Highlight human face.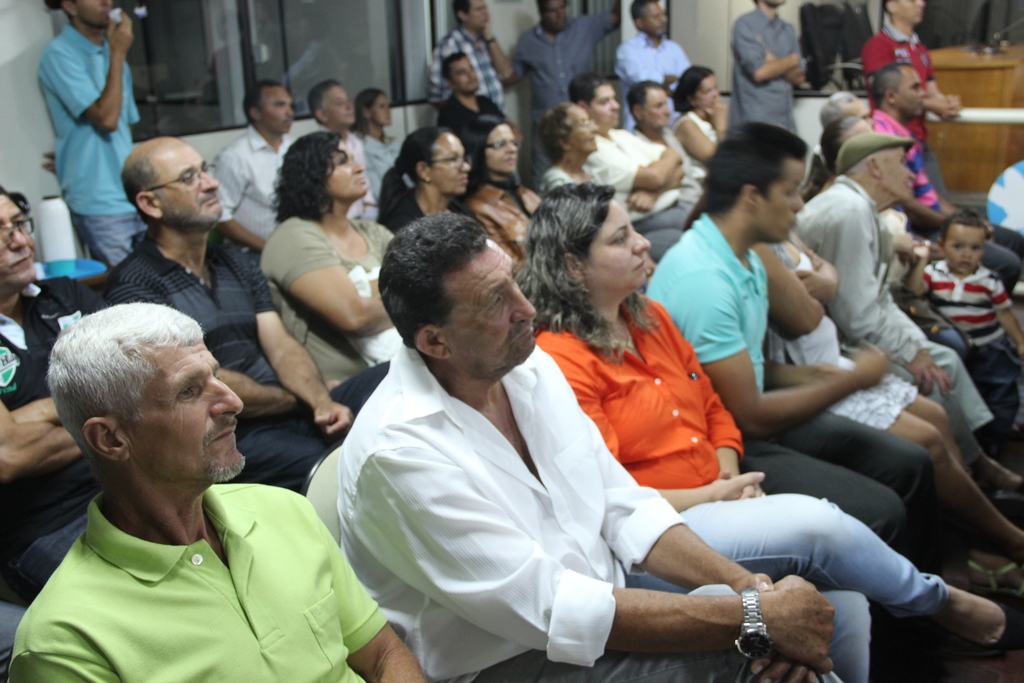
Highlighted region: pyautogui.locateOnScreen(108, 124, 218, 227).
